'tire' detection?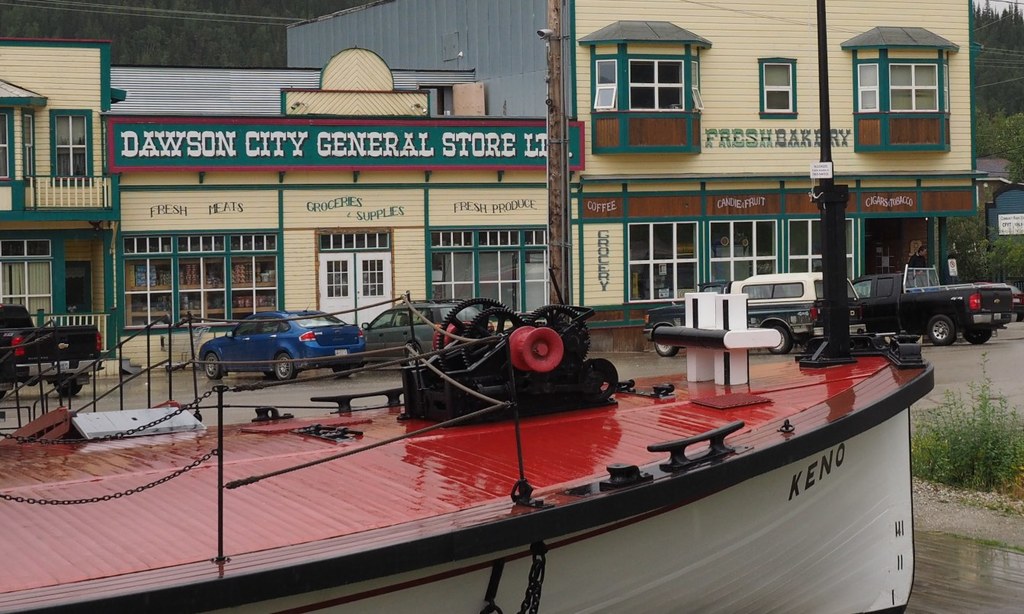
BBox(204, 349, 222, 380)
